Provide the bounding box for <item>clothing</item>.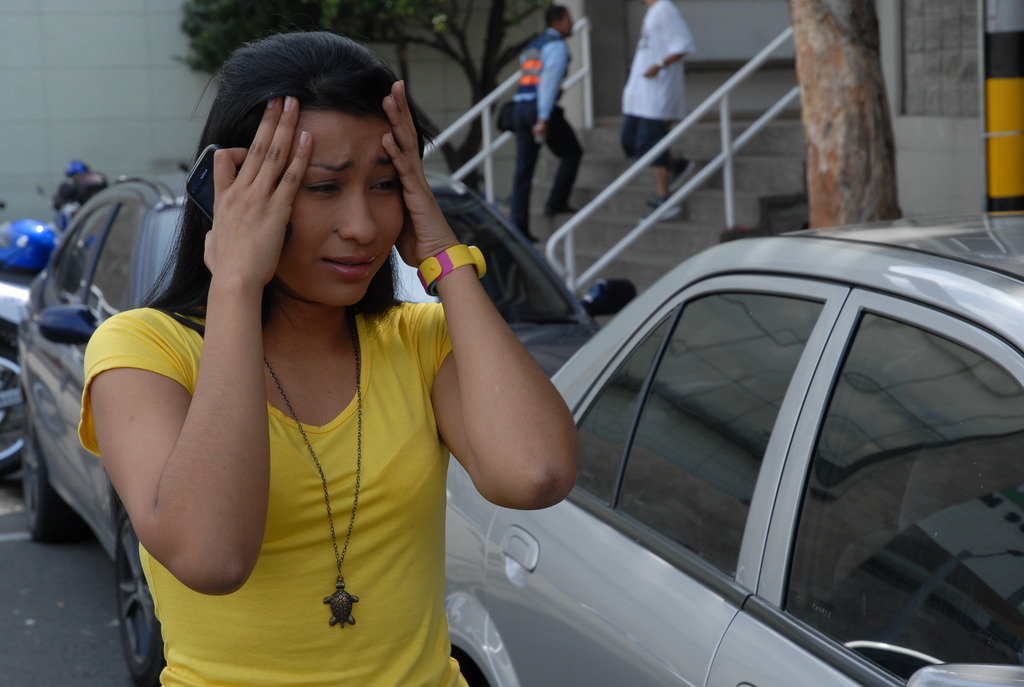
{"left": 620, "top": 2, "right": 698, "bottom": 161}.
